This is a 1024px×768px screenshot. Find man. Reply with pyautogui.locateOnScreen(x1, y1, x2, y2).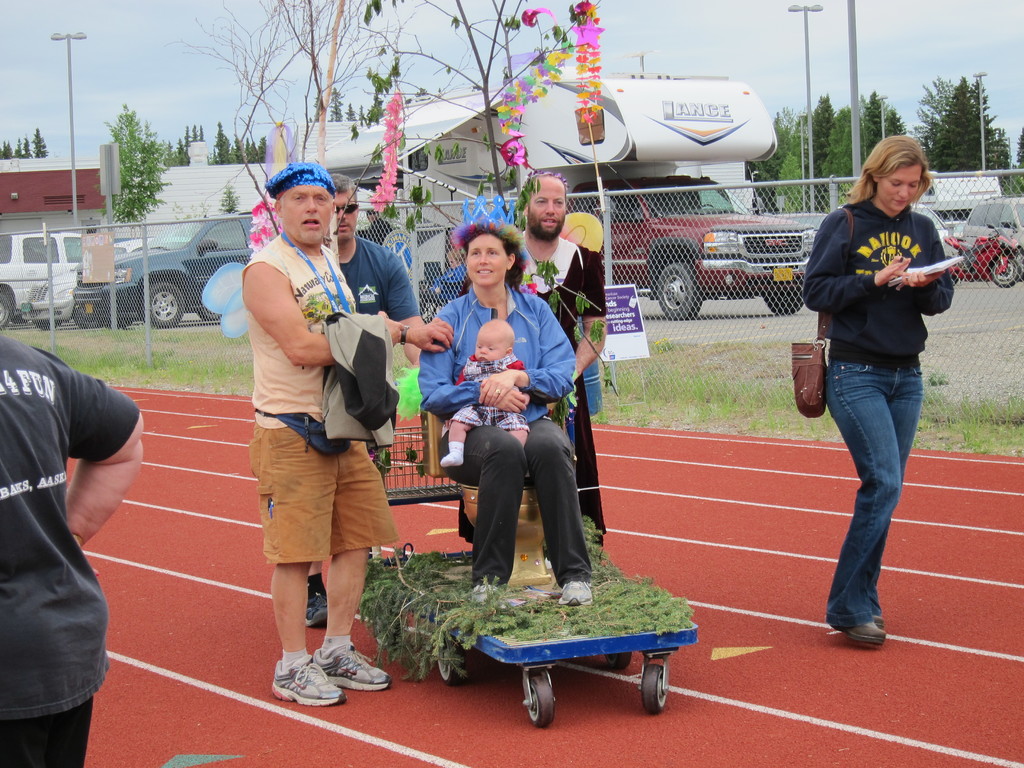
pyautogui.locateOnScreen(0, 333, 148, 765).
